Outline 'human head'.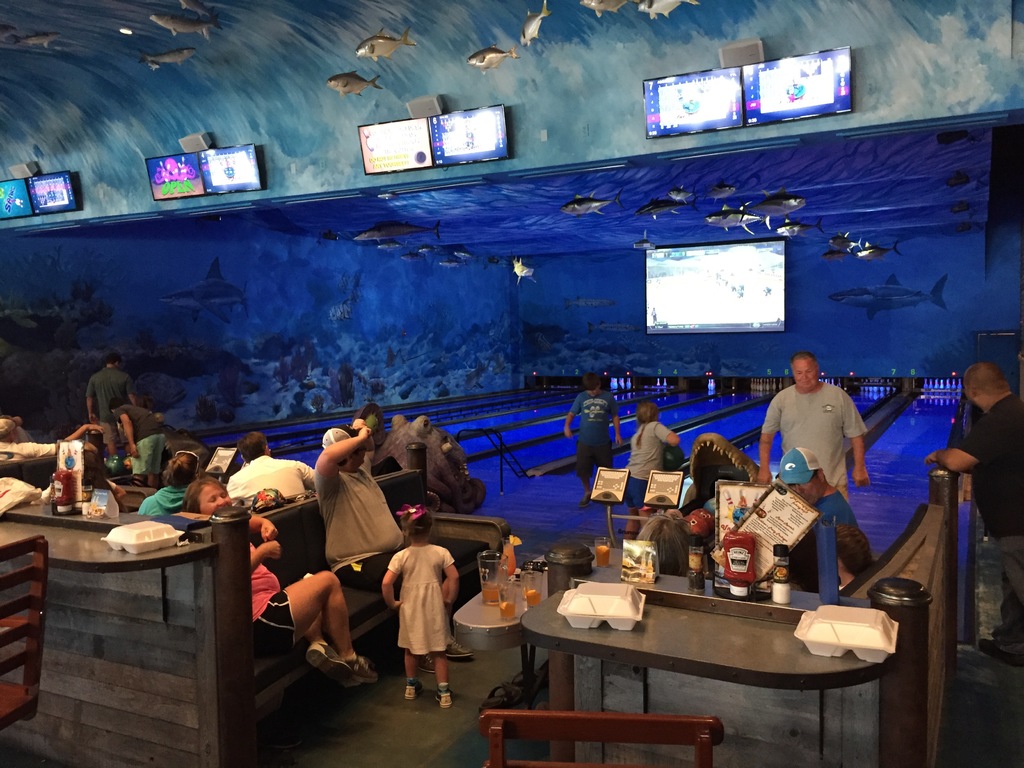
Outline: pyautogui.locateOnScreen(239, 432, 271, 458).
